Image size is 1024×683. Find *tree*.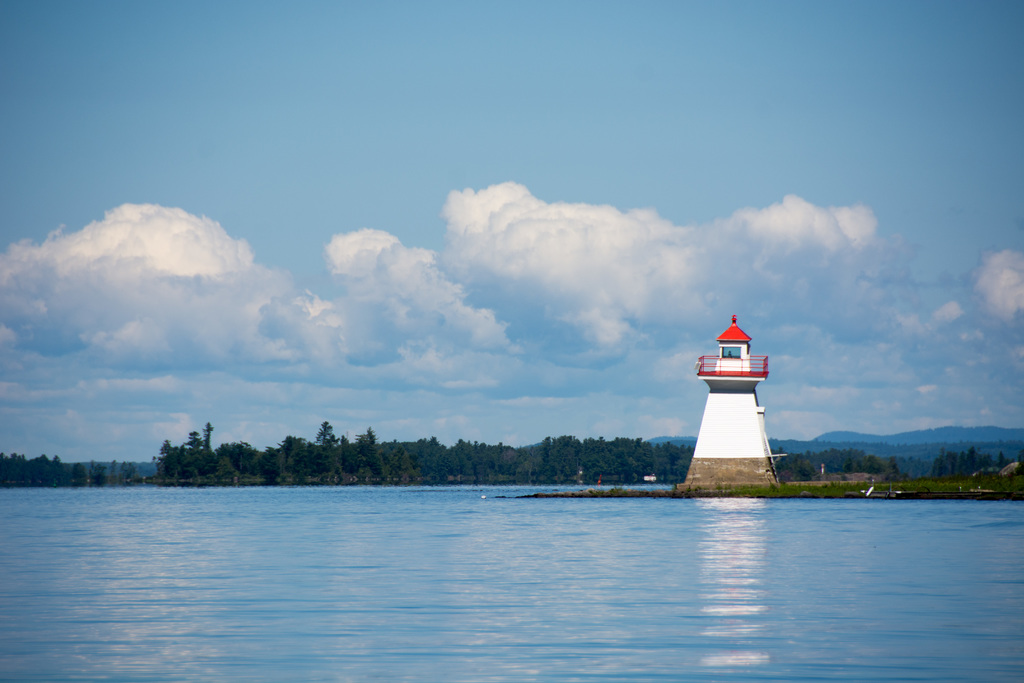
382, 450, 419, 488.
